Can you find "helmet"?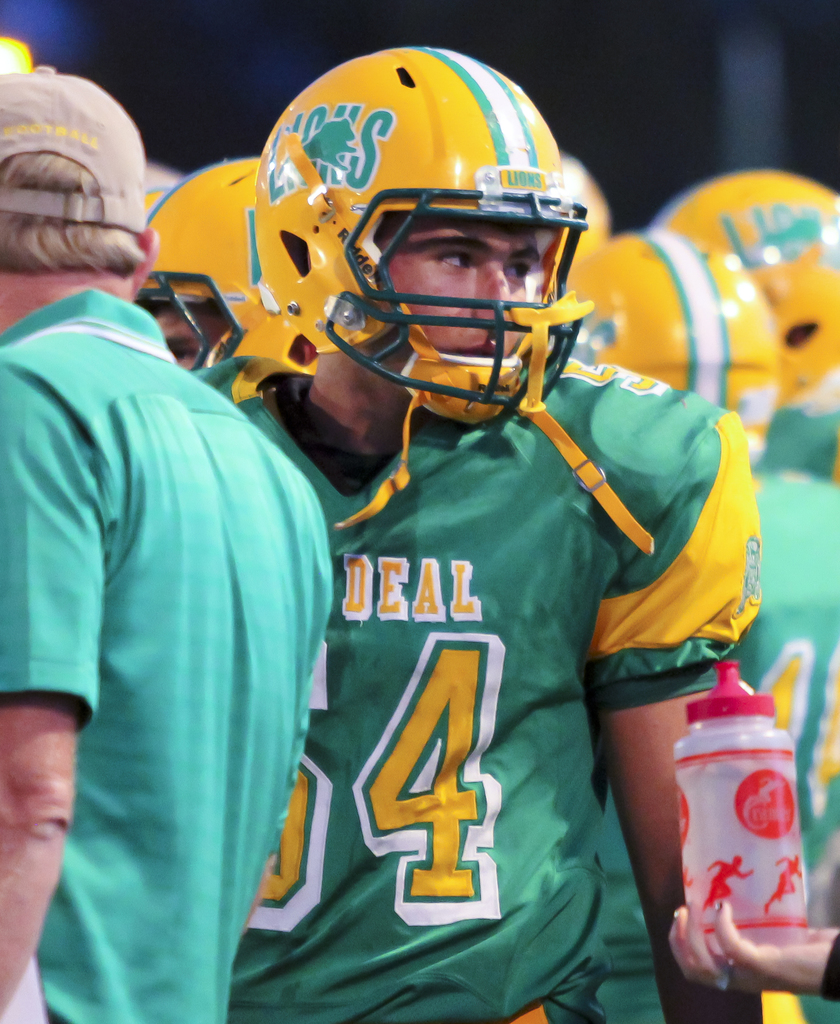
Yes, bounding box: (x1=246, y1=40, x2=650, y2=556).
